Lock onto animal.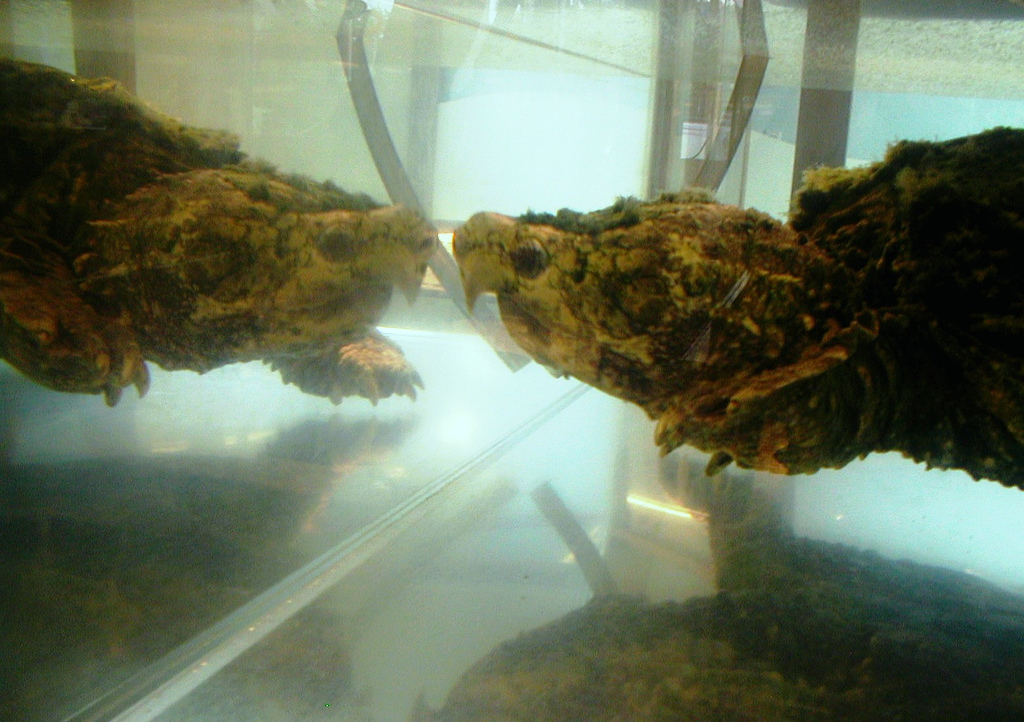
Locked: (0, 56, 449, 410).
